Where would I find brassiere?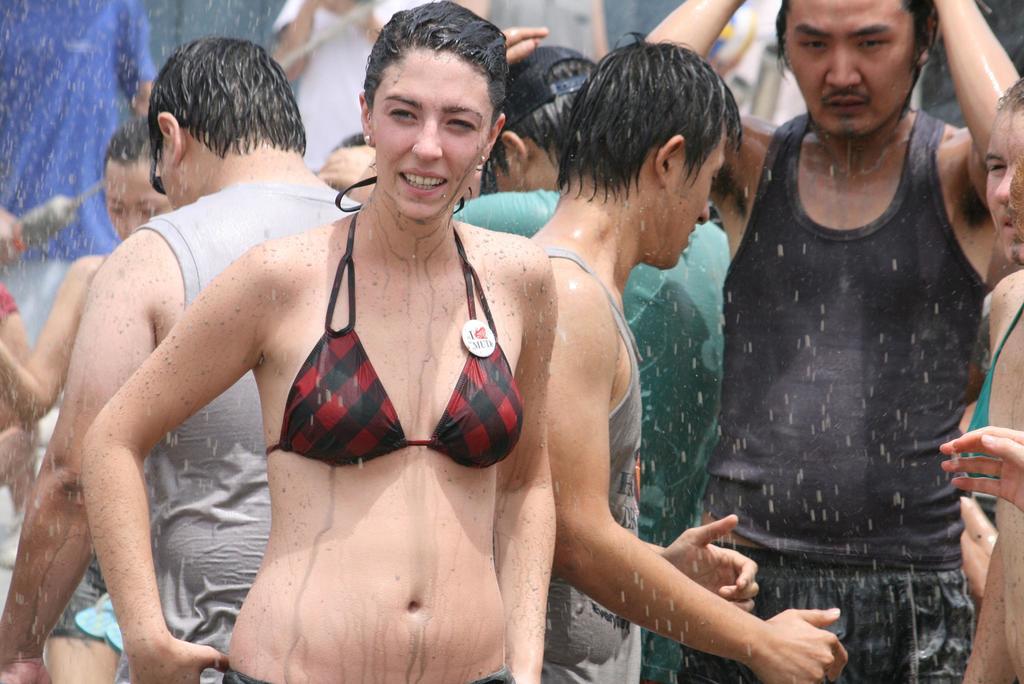
At pyautogui.locateOnScreen(968, 306, 1023, 508).
